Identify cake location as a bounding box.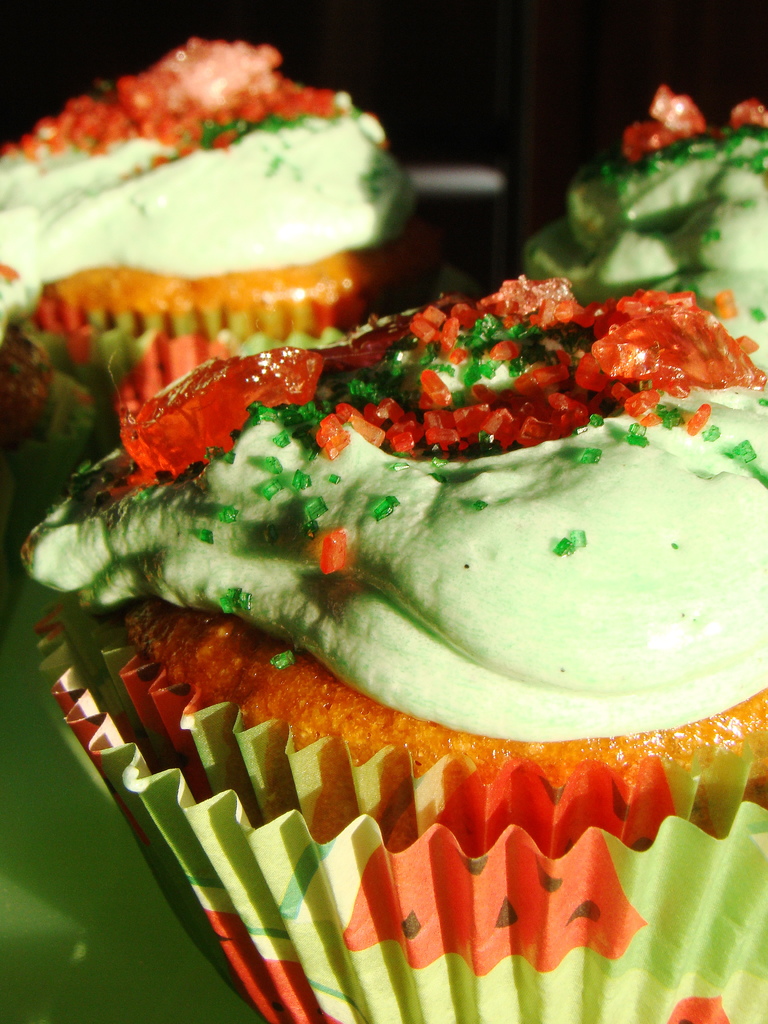
(left=520, top=68, right=767, bottom=333).
